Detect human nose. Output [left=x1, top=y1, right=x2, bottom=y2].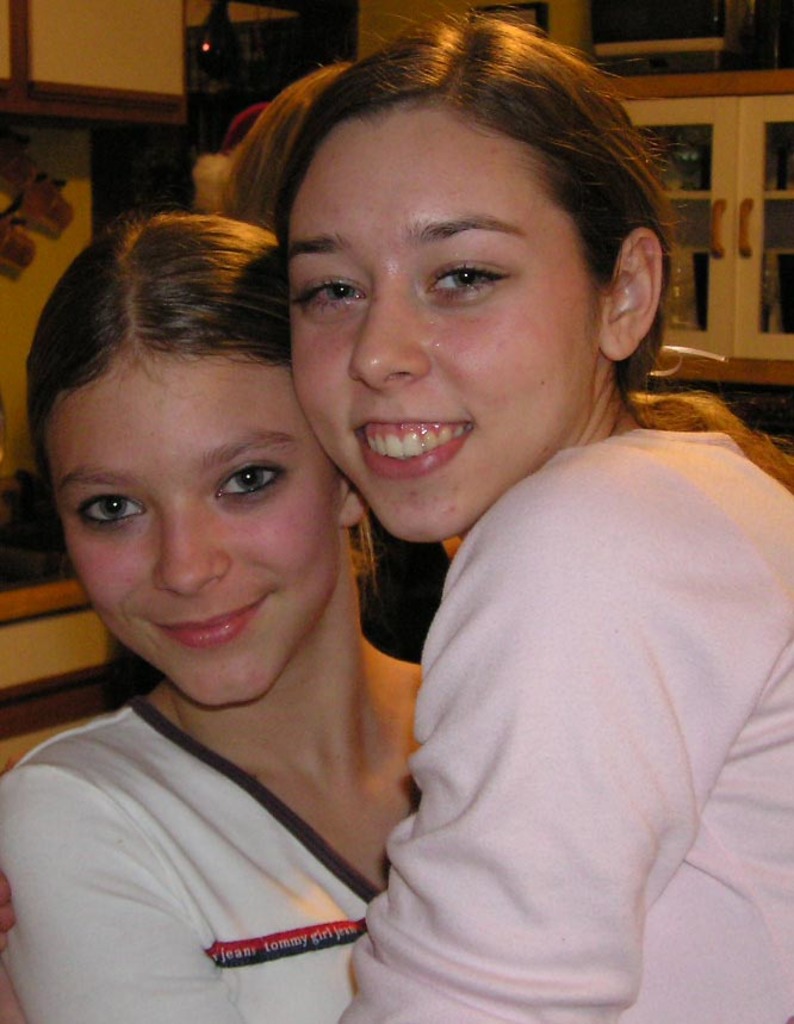
[left=349, top=285, right=435, bottom=385].
